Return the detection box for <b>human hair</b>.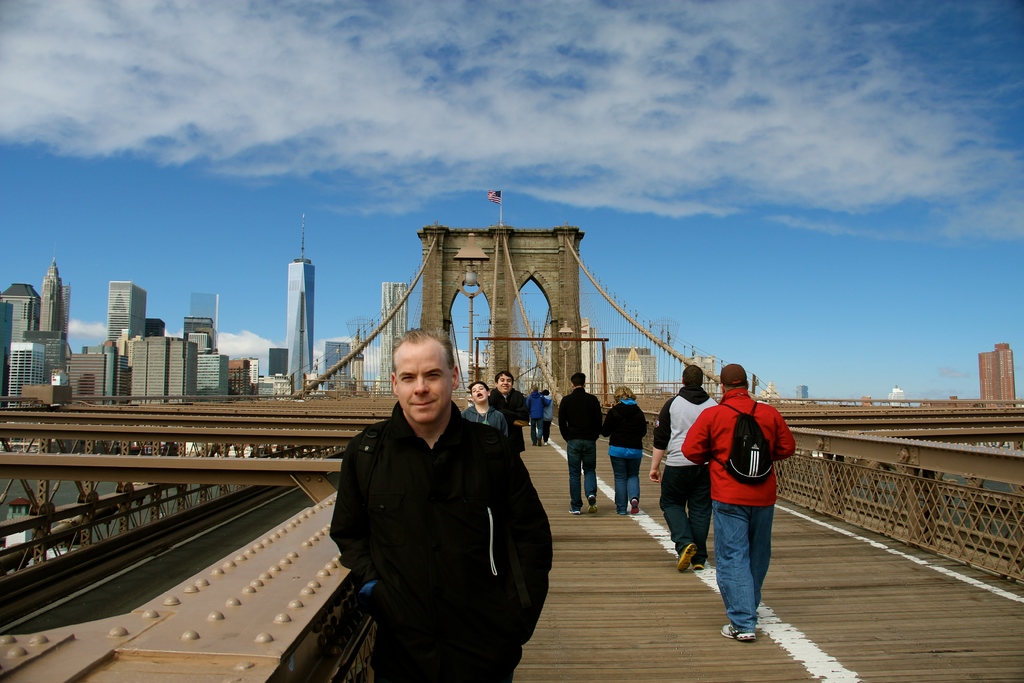
Rect(492, 373, 512, 391).
